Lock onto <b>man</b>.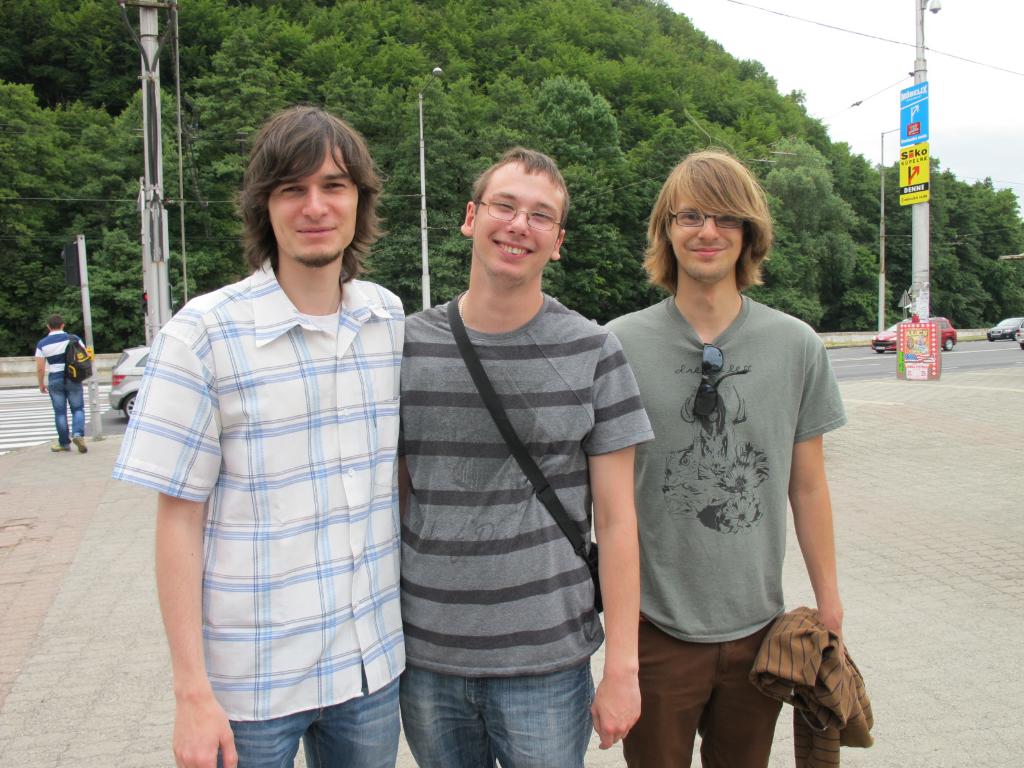
Locked: x1=111, y1=104, x2=404, y2=767.
